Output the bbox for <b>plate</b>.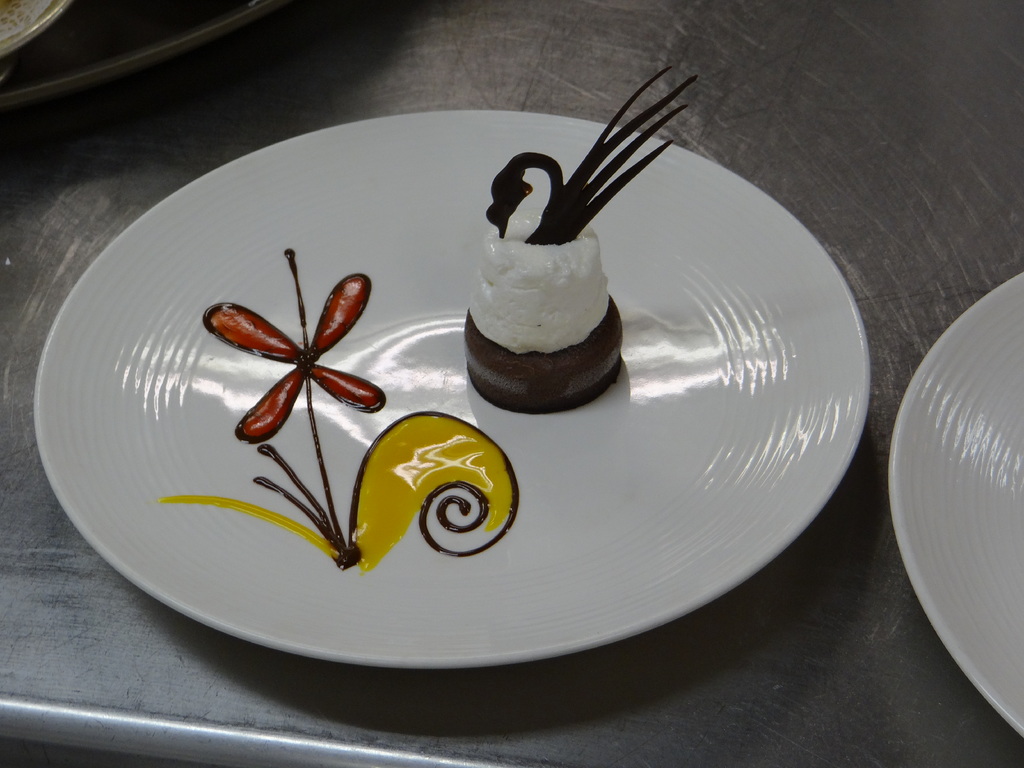
<bbox>36, 110, 870, 668</bbox>.
